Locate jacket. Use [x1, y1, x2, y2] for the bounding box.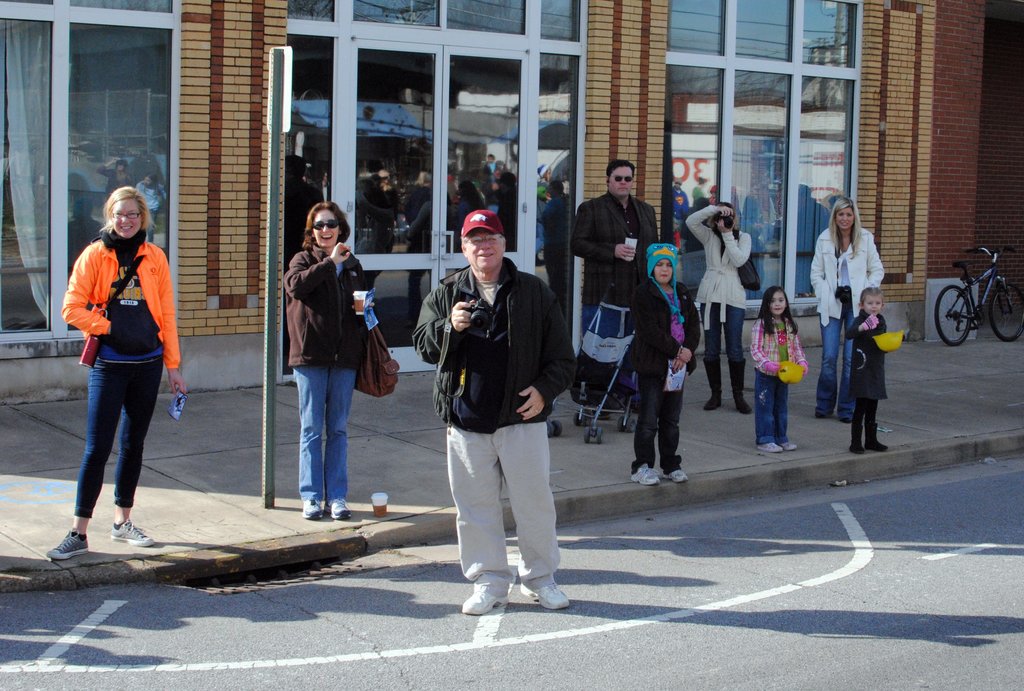
[426, 230, 572, 445].
